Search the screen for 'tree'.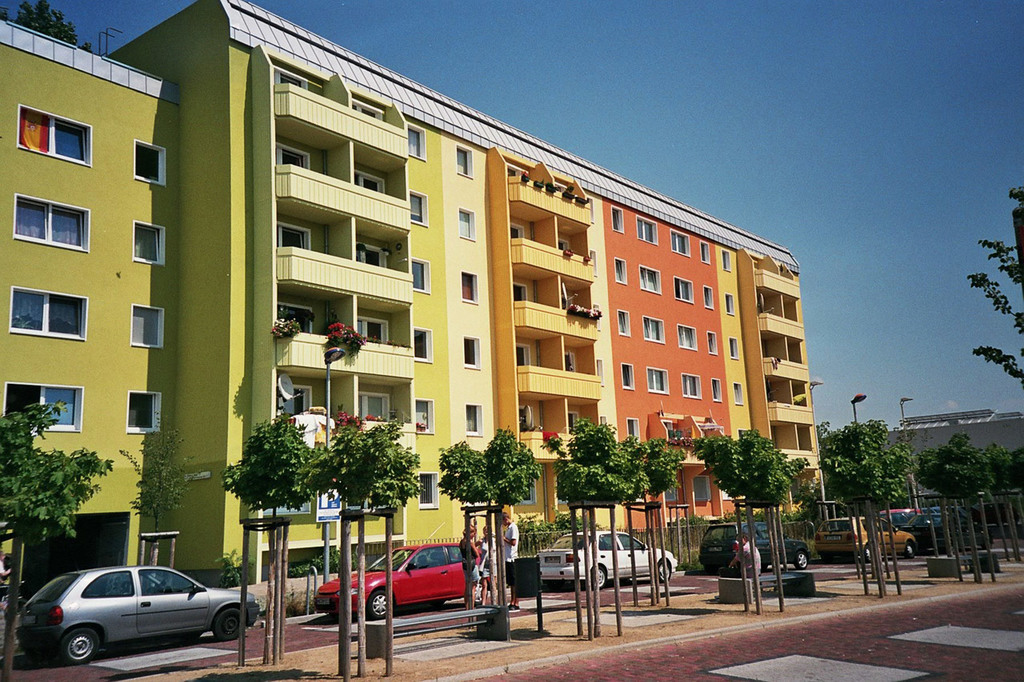
Found at locate(535, 426, 604, 631).
